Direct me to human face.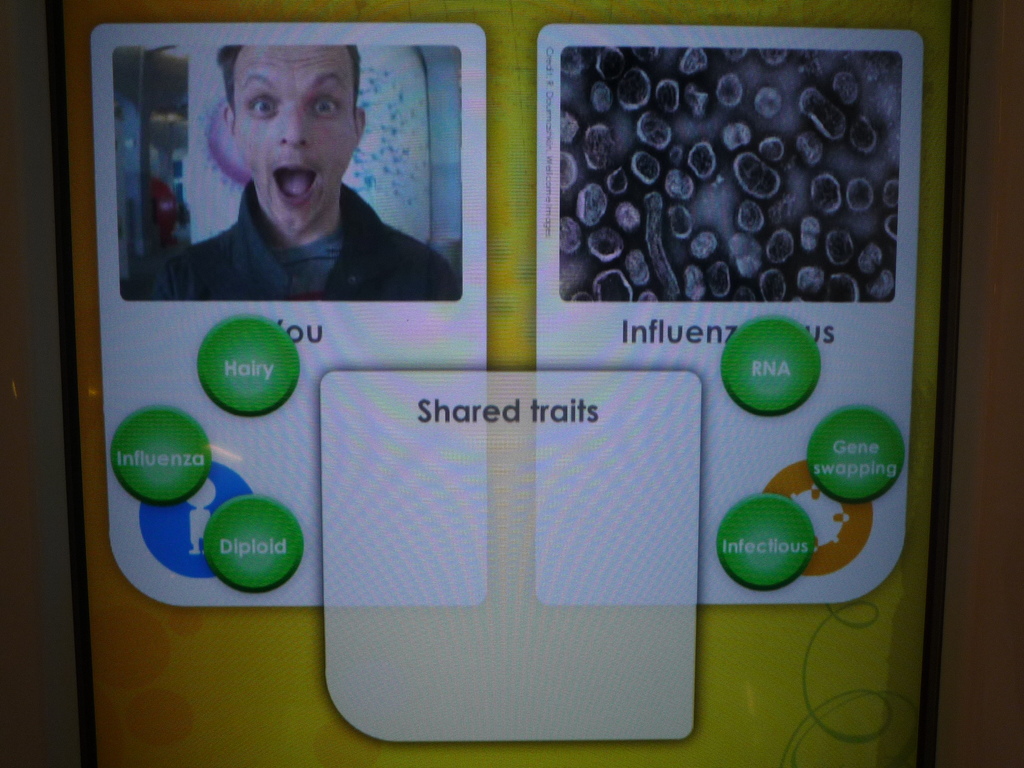
Direction: <bbox>236, 45, 351, 236</bbox>.
